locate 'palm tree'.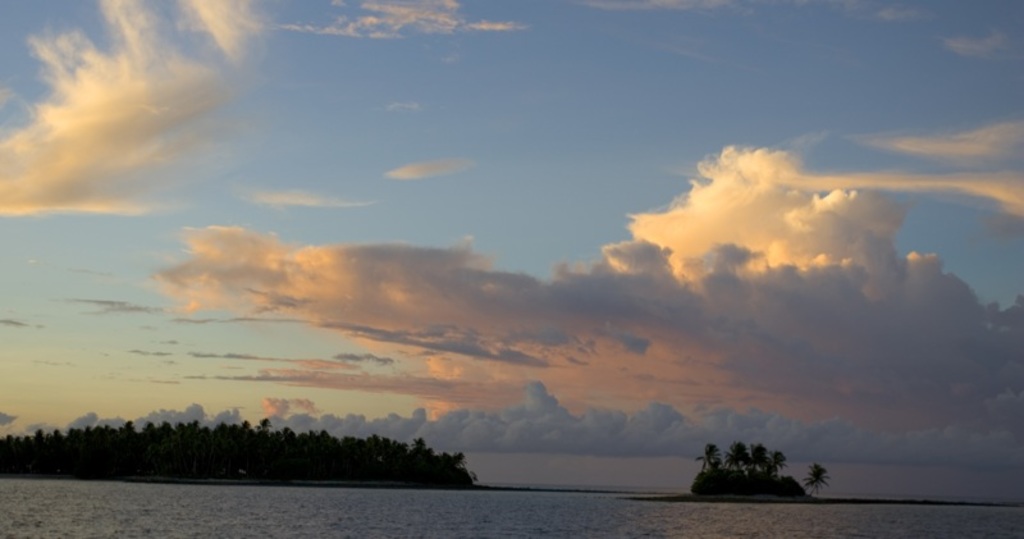
Bounding box: rect(800, 461, 832, 499).
